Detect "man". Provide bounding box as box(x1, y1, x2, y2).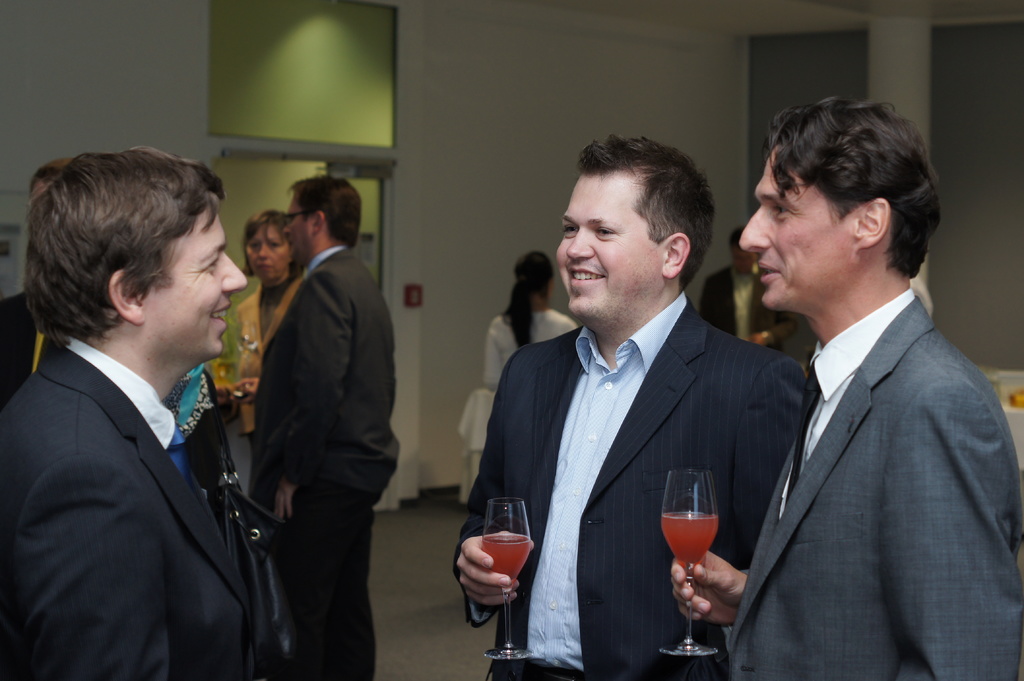
box(705, 230, 801, 355).
